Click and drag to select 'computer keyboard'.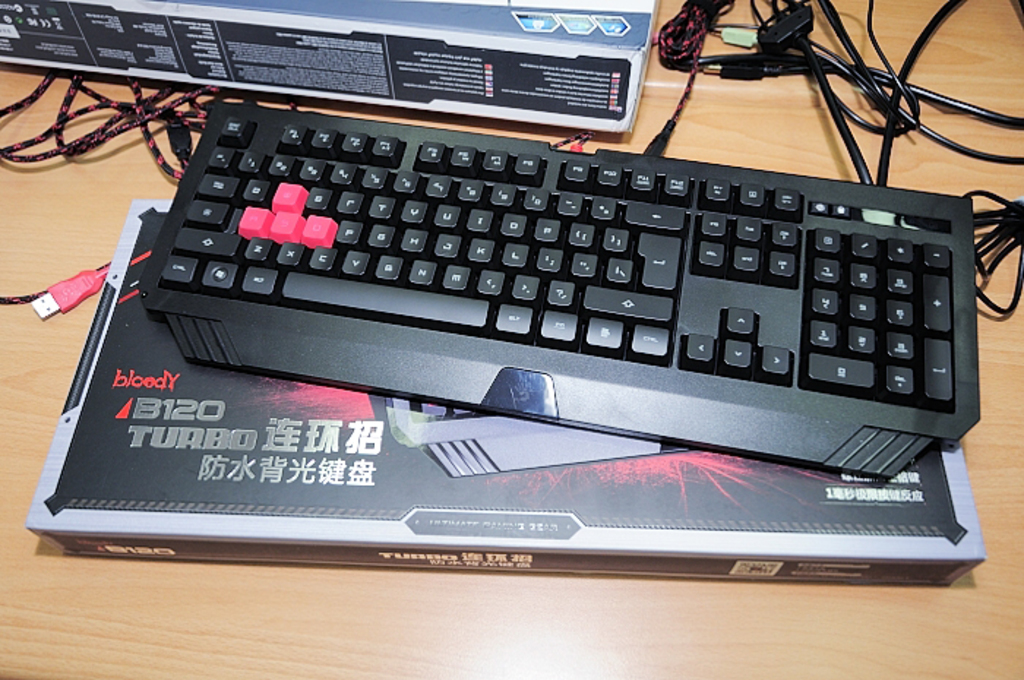
Selection: locate(138, 101, 983, 481).
